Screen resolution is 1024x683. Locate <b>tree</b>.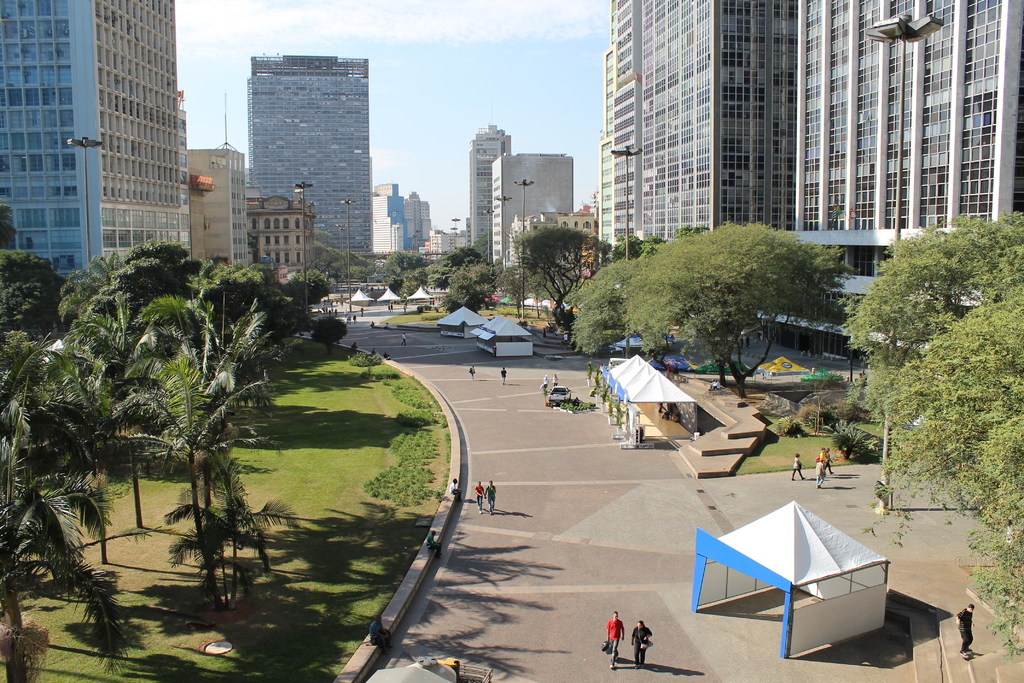
370:241:420:300.
